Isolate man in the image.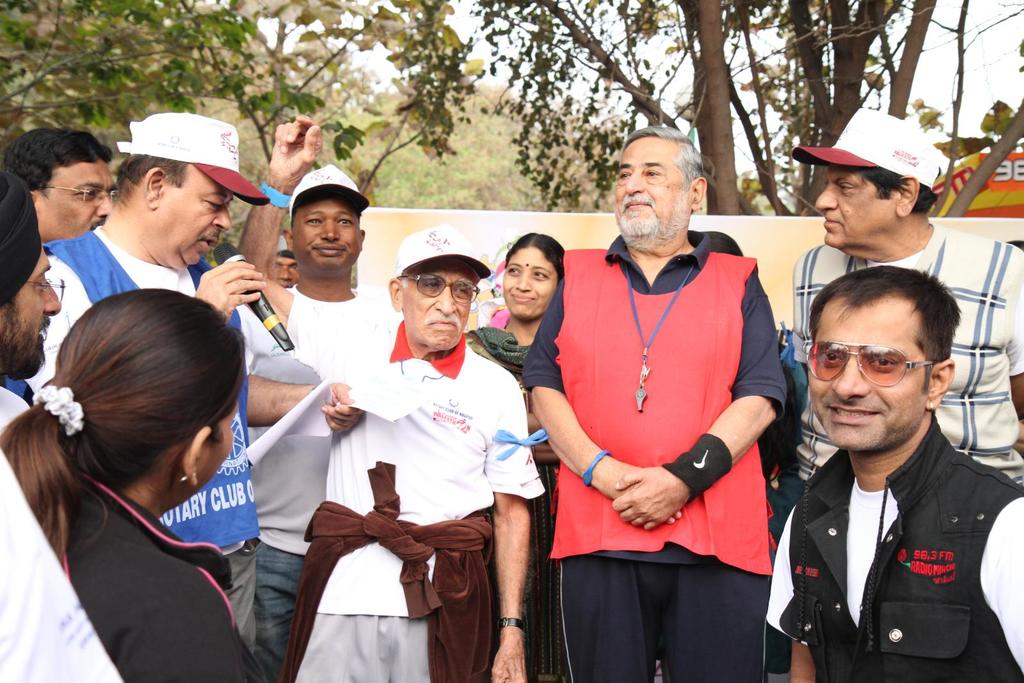
Isolated region: <box>0,166,64,408</box>.
